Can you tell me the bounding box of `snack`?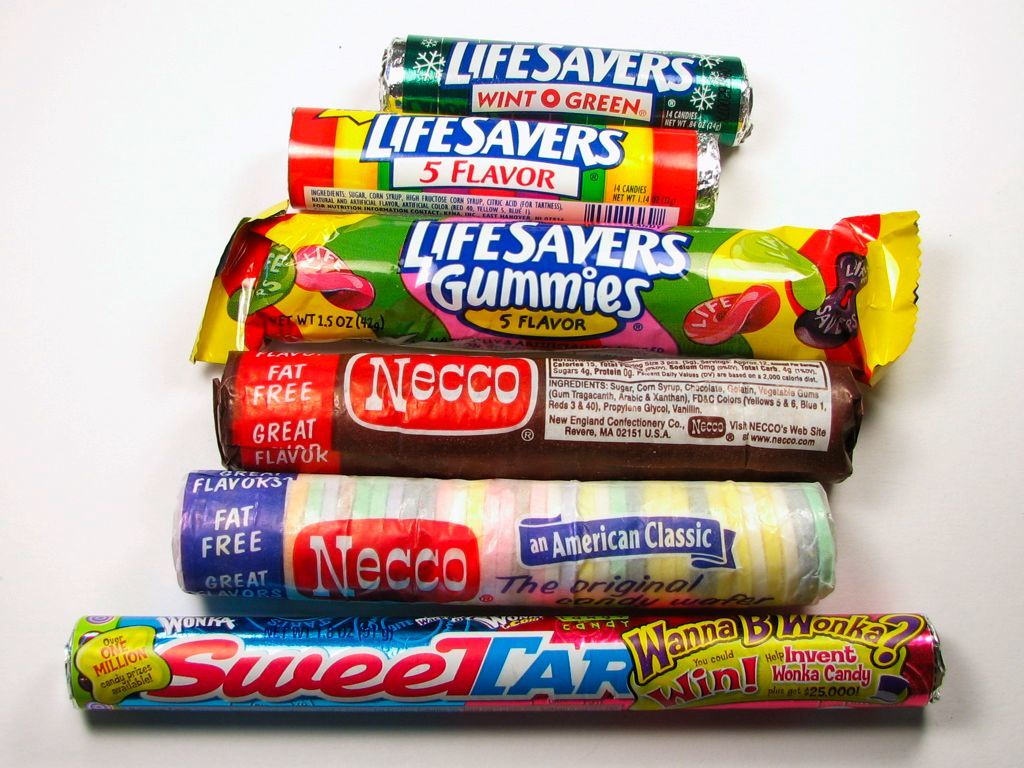
<box>218,344,851,474</box>.
